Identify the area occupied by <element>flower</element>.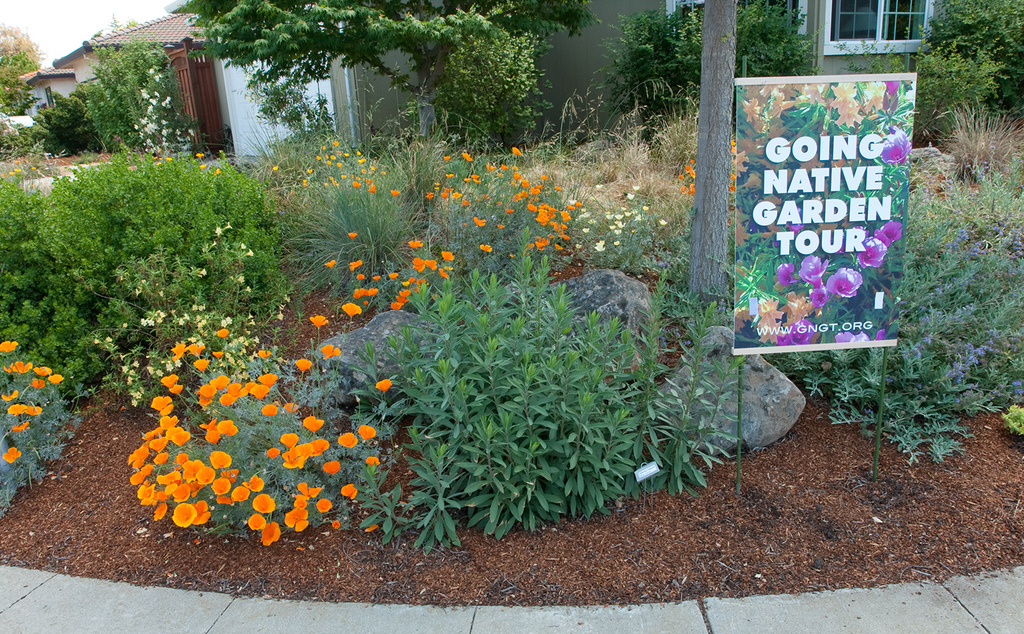
Area: left=377, top=379, right=389, bottom=396.
